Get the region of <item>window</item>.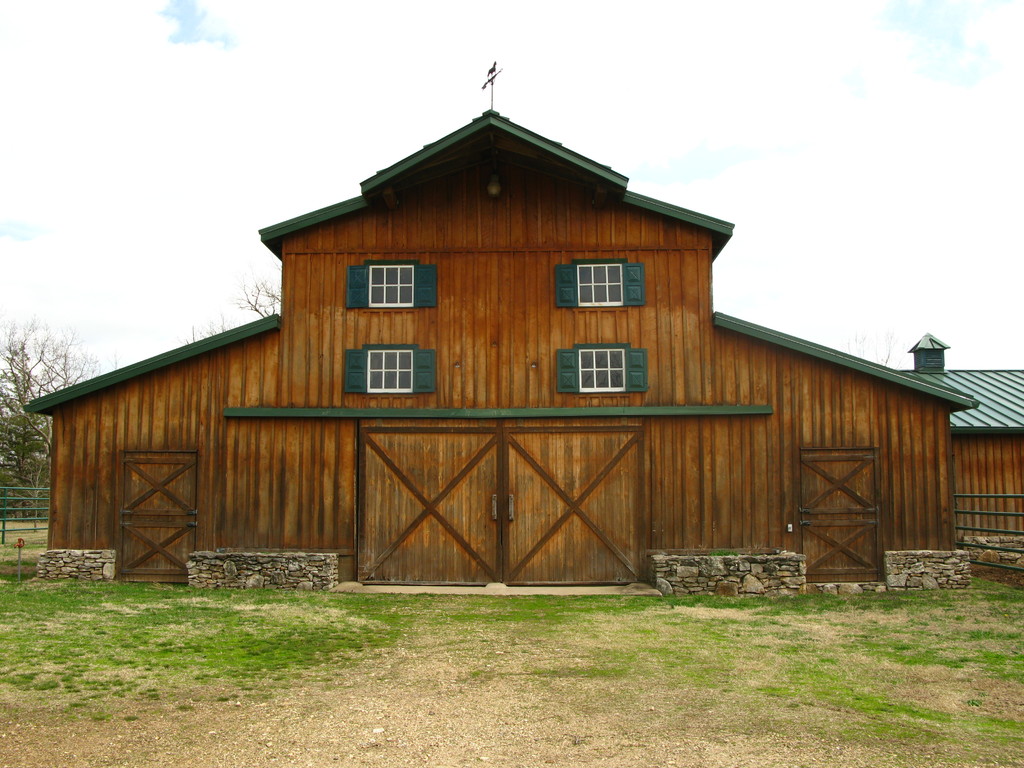
<bbox>342, 260, 445, 312</bbox>.
